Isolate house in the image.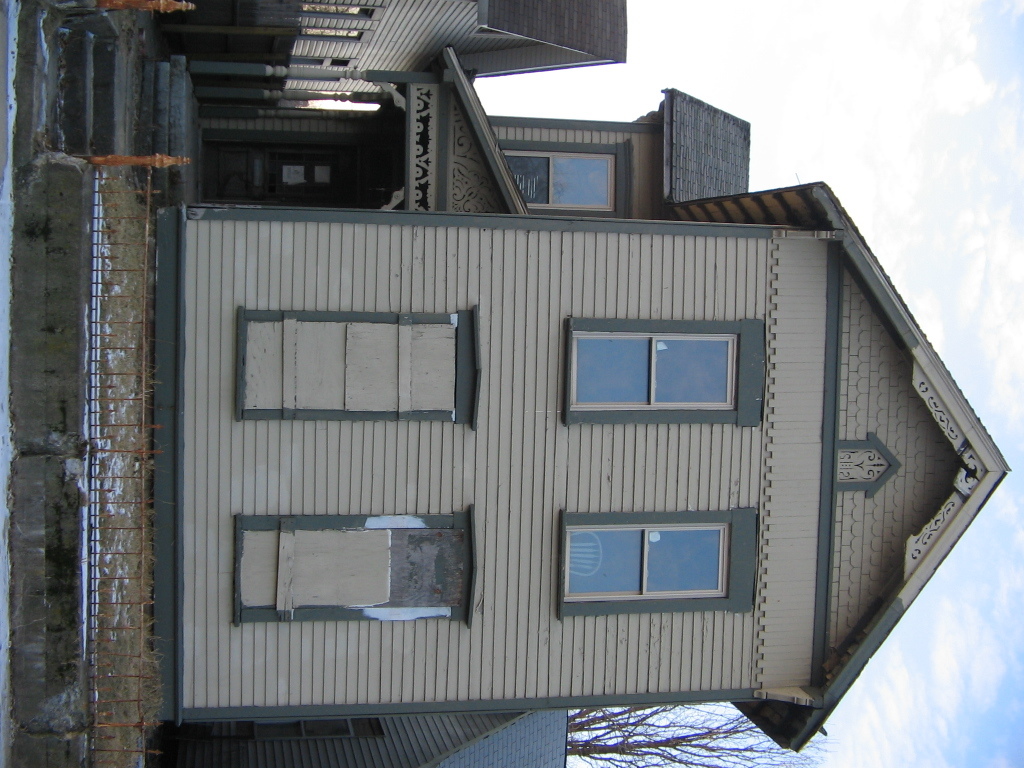
Isolated region: bbox=[187, 33, 547, 213].
